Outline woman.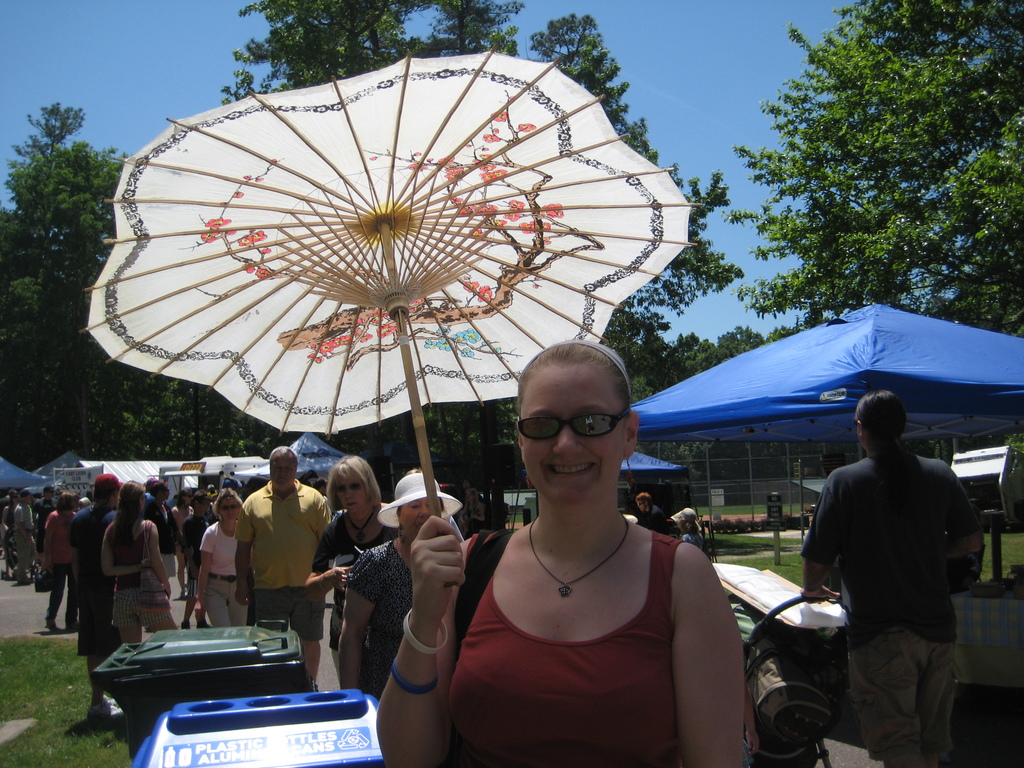
Outline: [left=102, top=478, right=172, bottom=643].
